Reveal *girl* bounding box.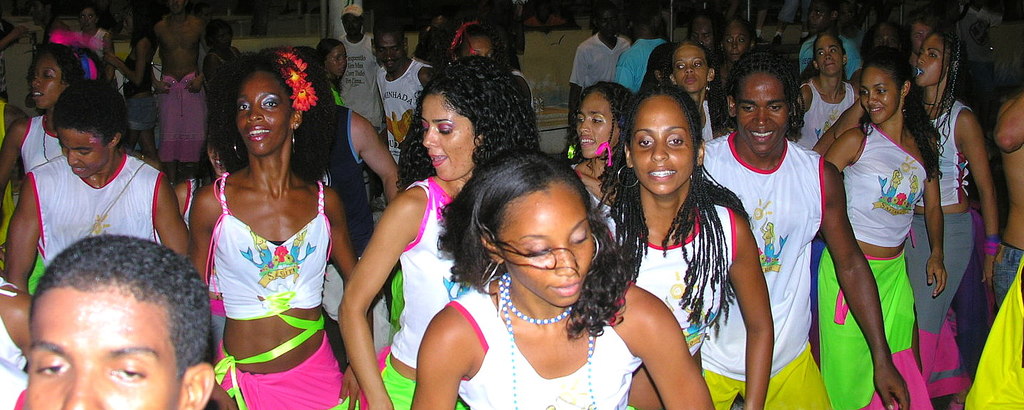
Revealed: (904, 29, 1002, 409).
